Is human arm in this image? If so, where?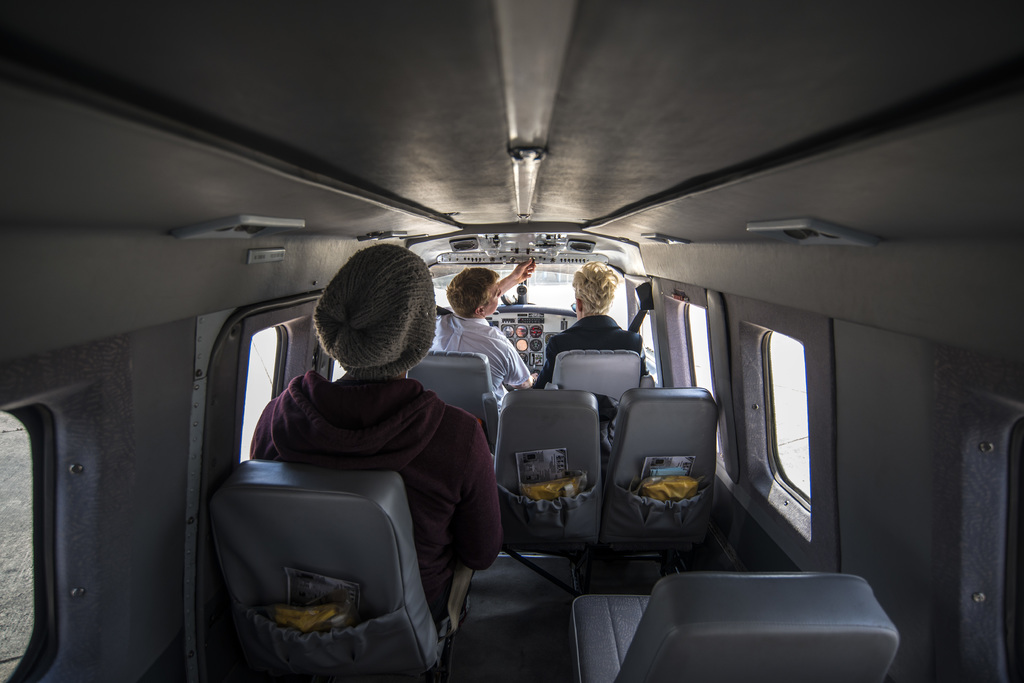
Yes, at Rect(536, 328, 567, 364).
